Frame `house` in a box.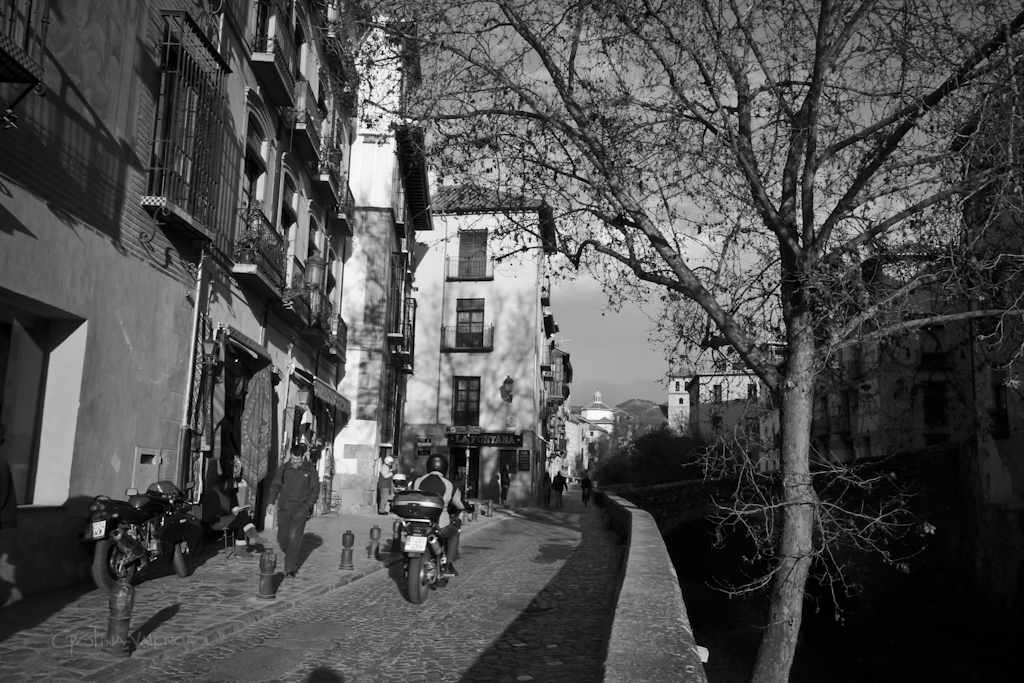
select_region(693, 339, 785, 486).
